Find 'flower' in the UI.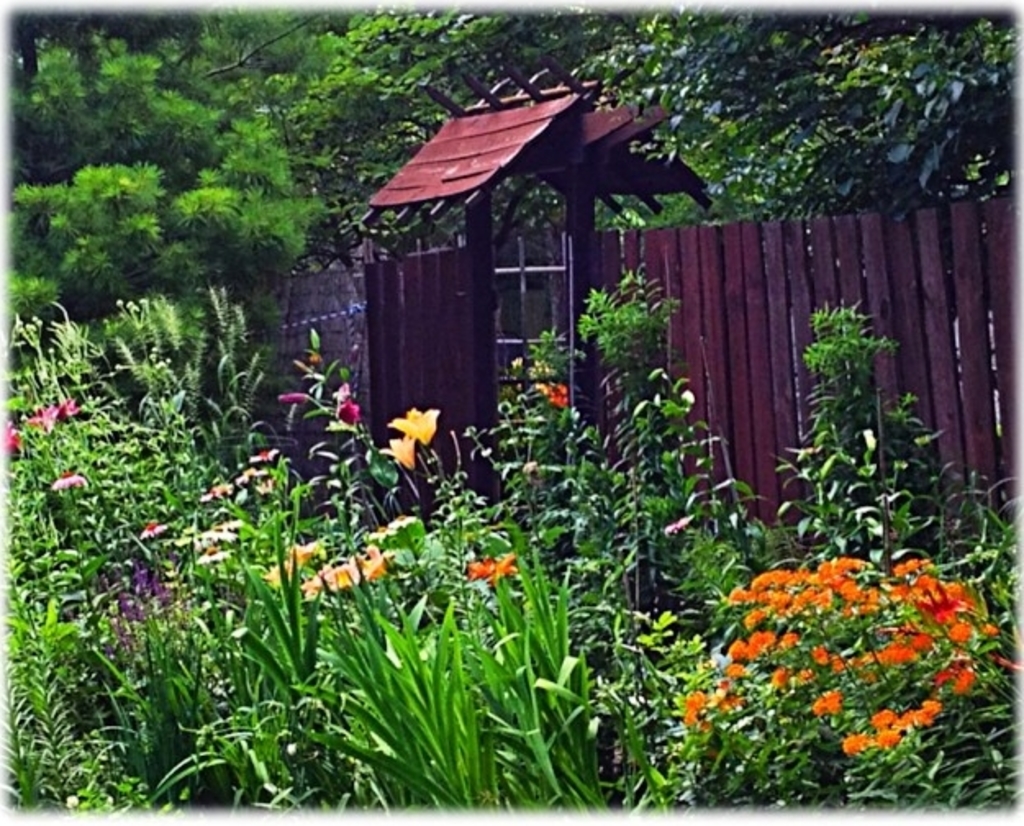
UI element at bbox(136, 518, 167, 541).
